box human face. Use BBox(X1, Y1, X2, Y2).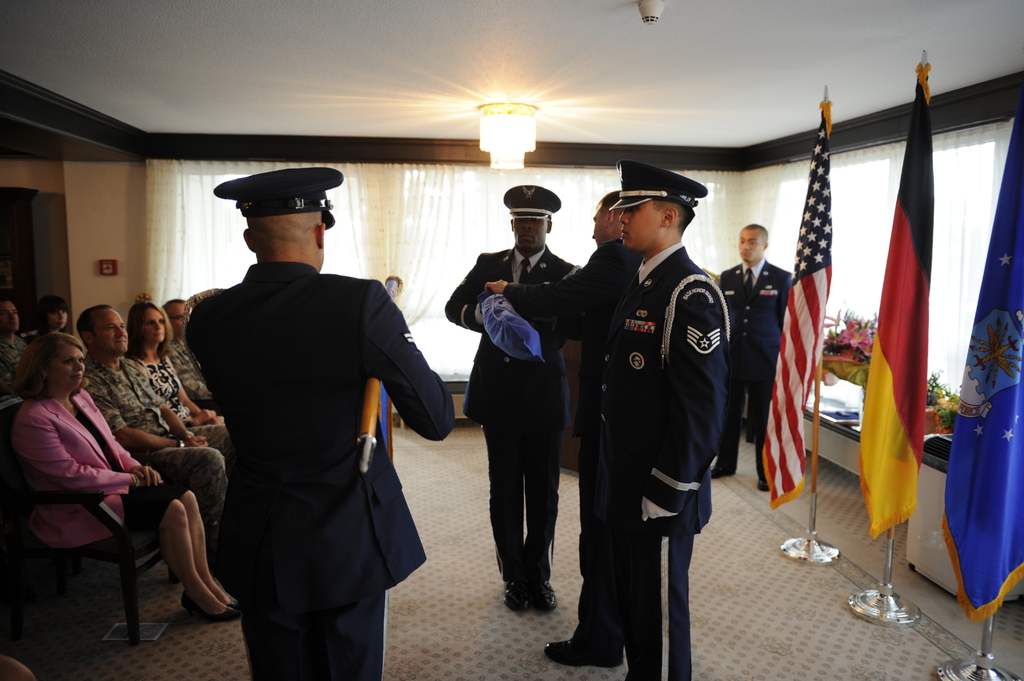
BBox(40, 340, 84, 385).
